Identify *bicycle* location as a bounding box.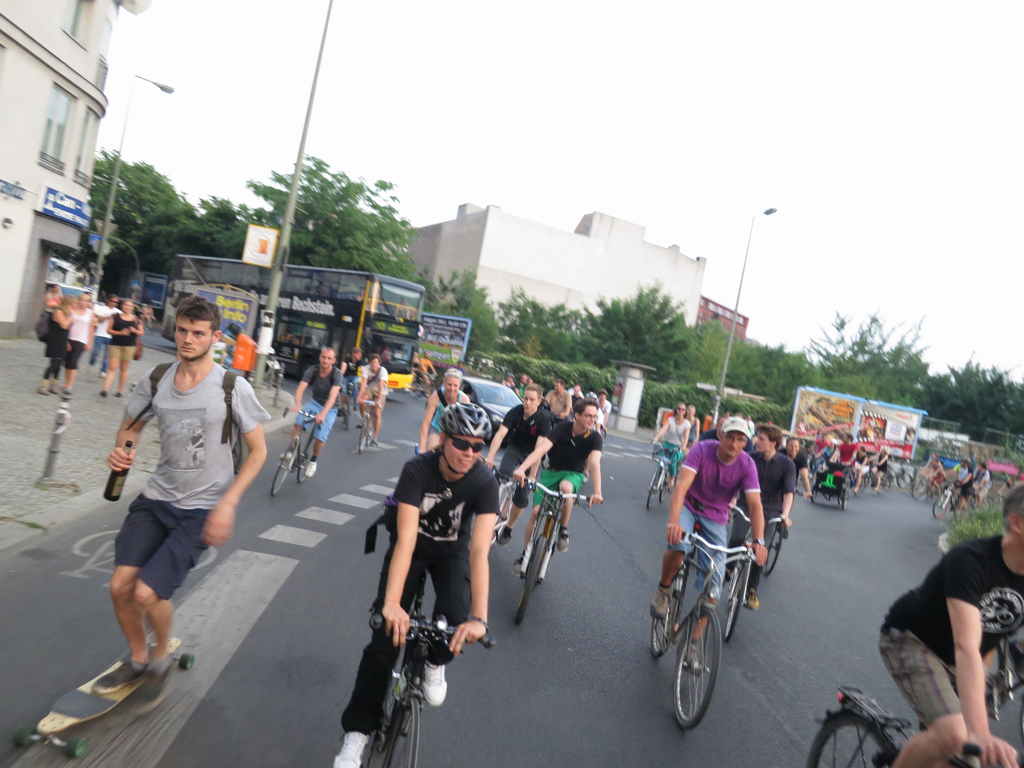
detection(660, 497, 754, 737).
